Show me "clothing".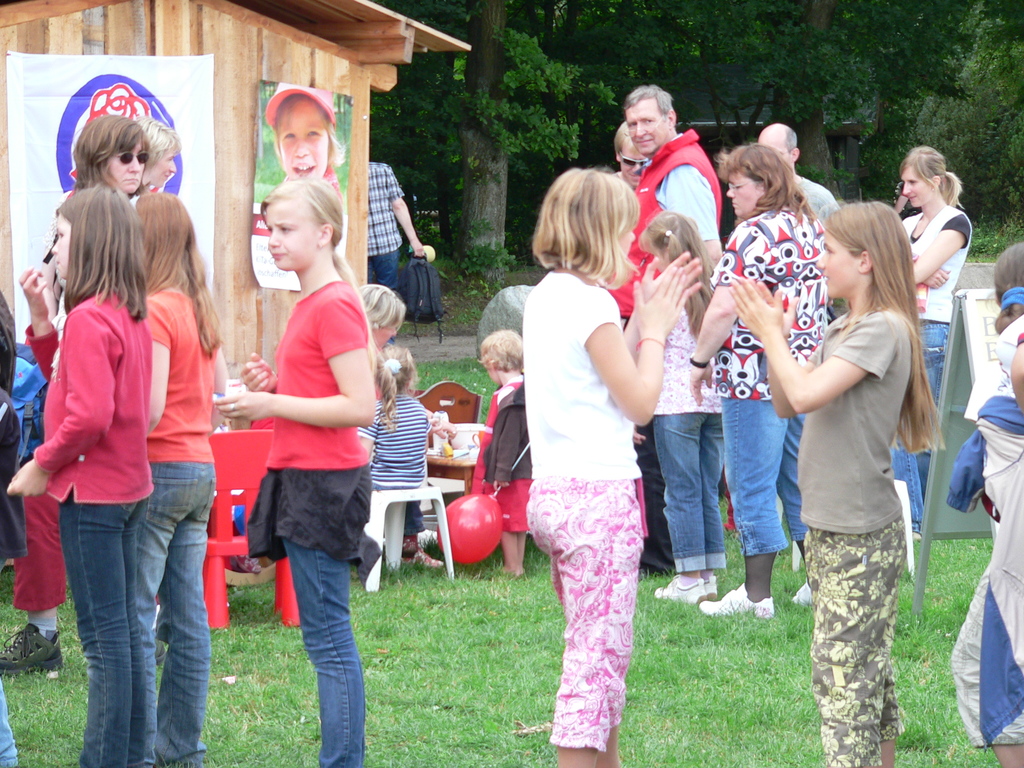
"clothing" is here: (left=365, top=152, right=406, bottom=291).
